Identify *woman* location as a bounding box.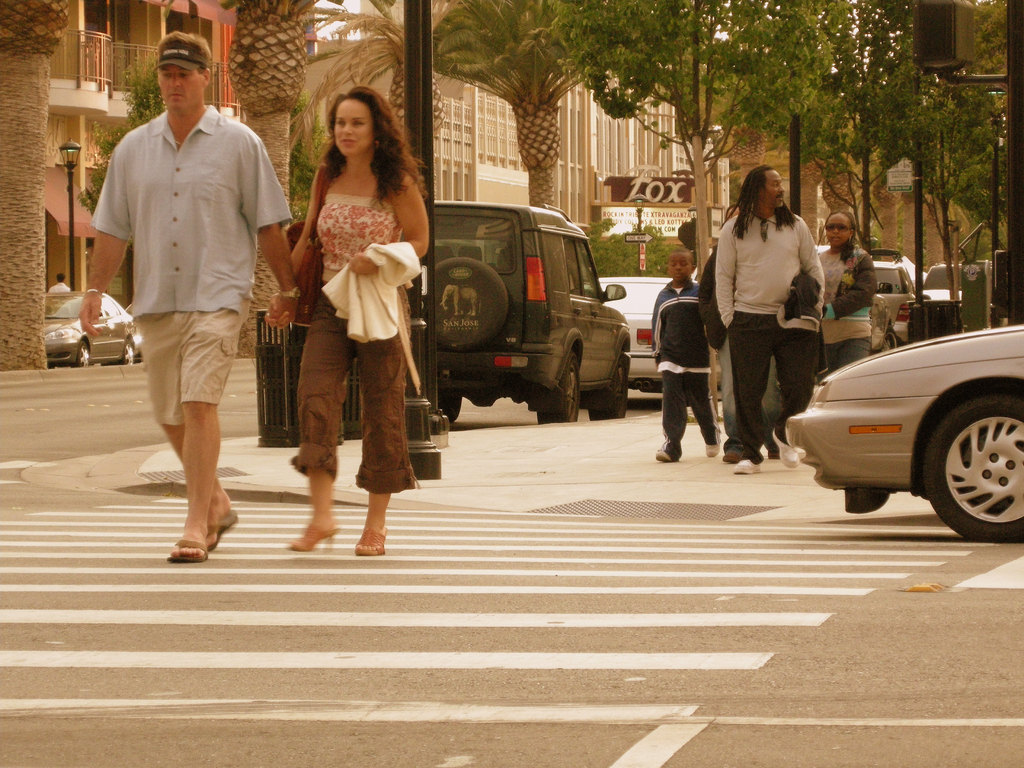
[left=261, top=88, right=428, bottom=563].
